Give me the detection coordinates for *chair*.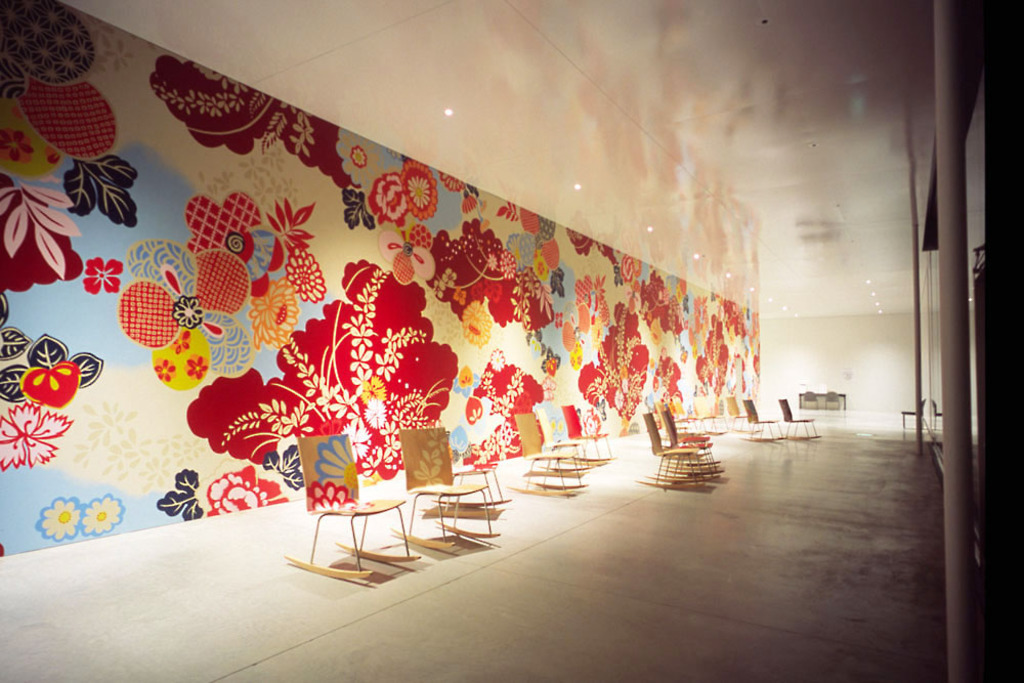
[725,387,756,430].
